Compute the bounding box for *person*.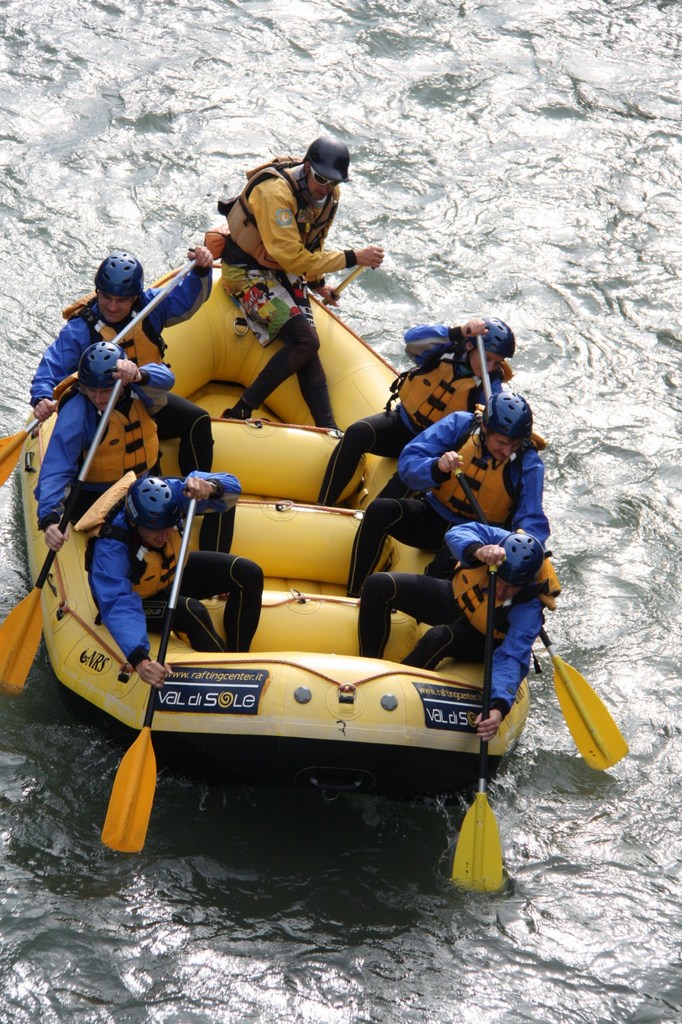
(x1=200, y1=132, x2=364, y2=417).
